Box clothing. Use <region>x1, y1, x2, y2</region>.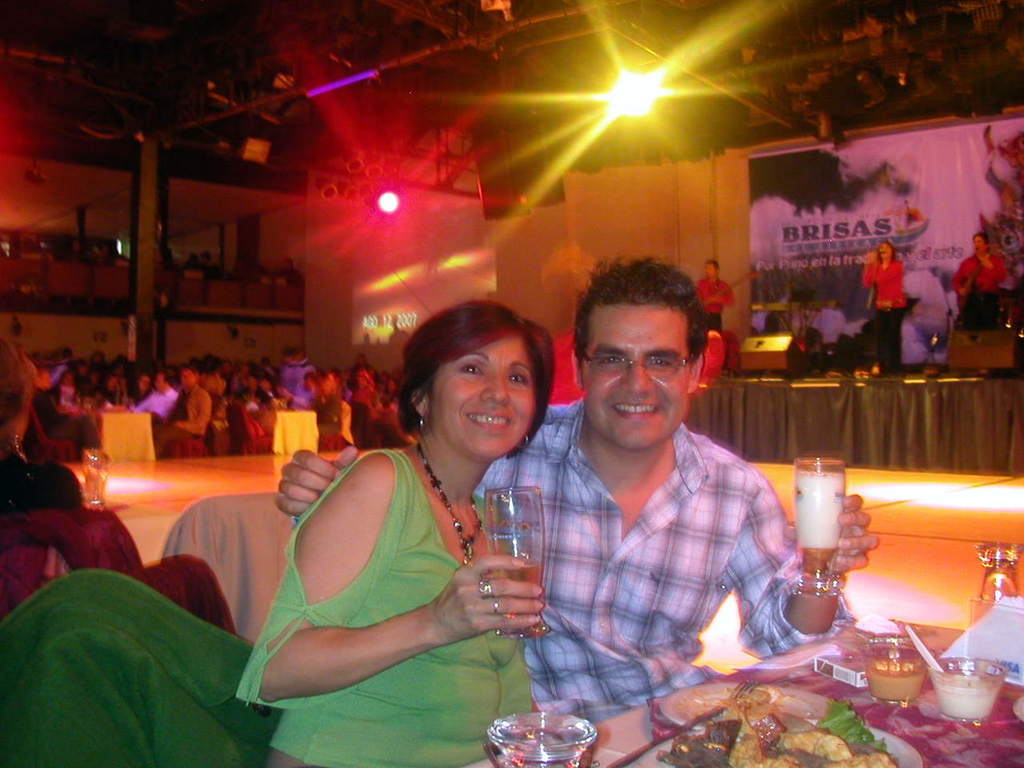
<region>0, 452, 86, 522</region>.
